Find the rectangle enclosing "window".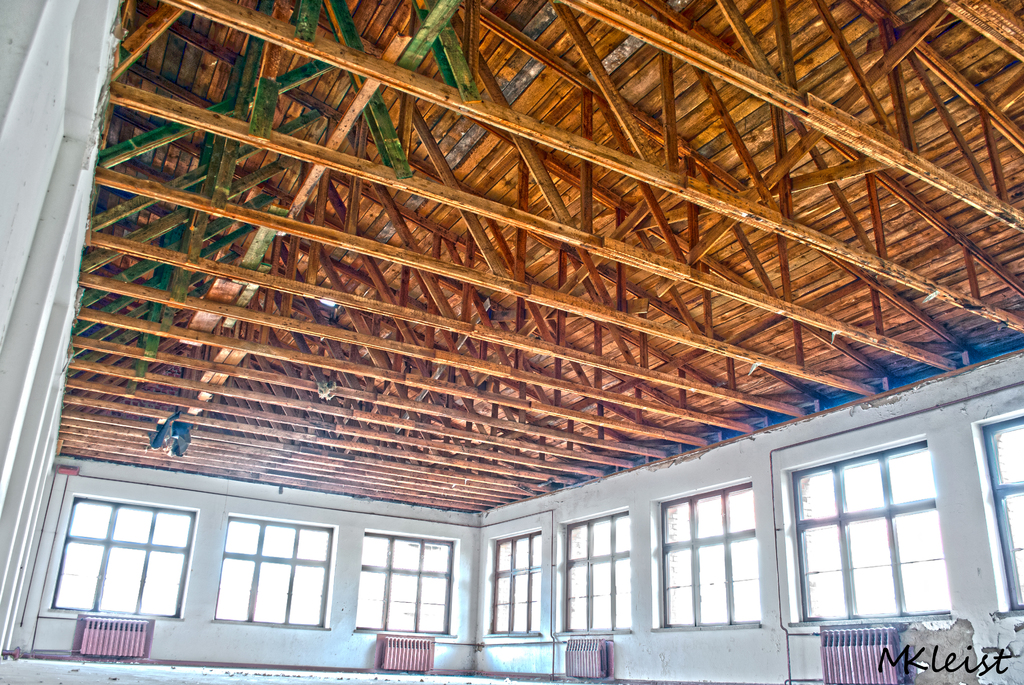
box=[650, 485, 764, 636].
